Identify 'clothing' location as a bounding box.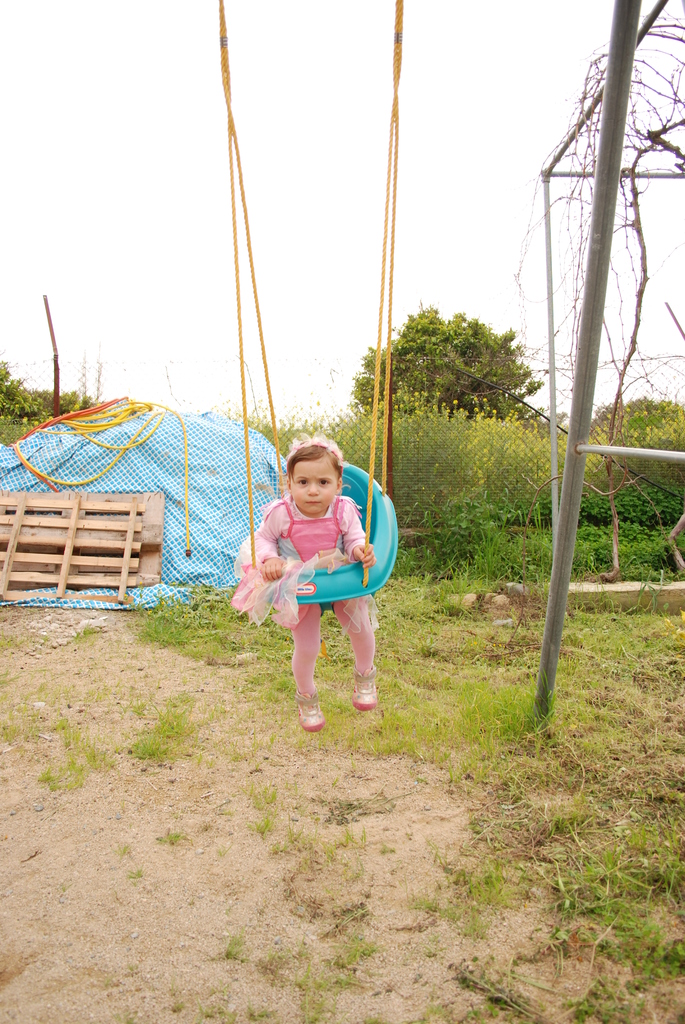
bbox=(226, 436, 391, 692).
